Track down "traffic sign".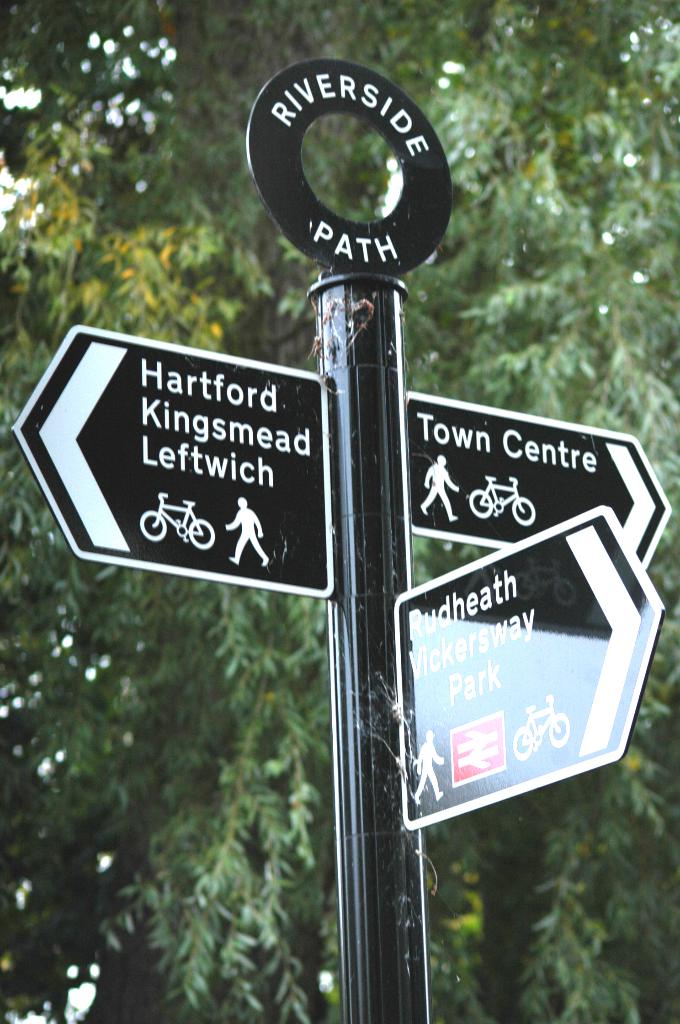
Tracked to locate(409, 383, 672, 575).
